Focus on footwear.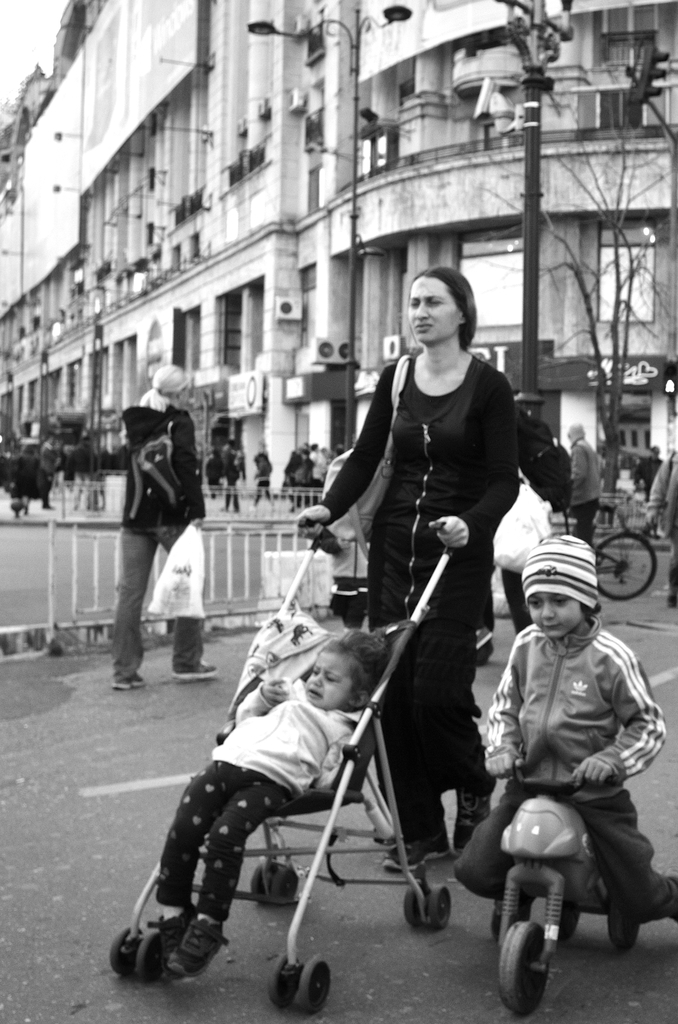
Focused at select_region(111, 671, 145, 689).
